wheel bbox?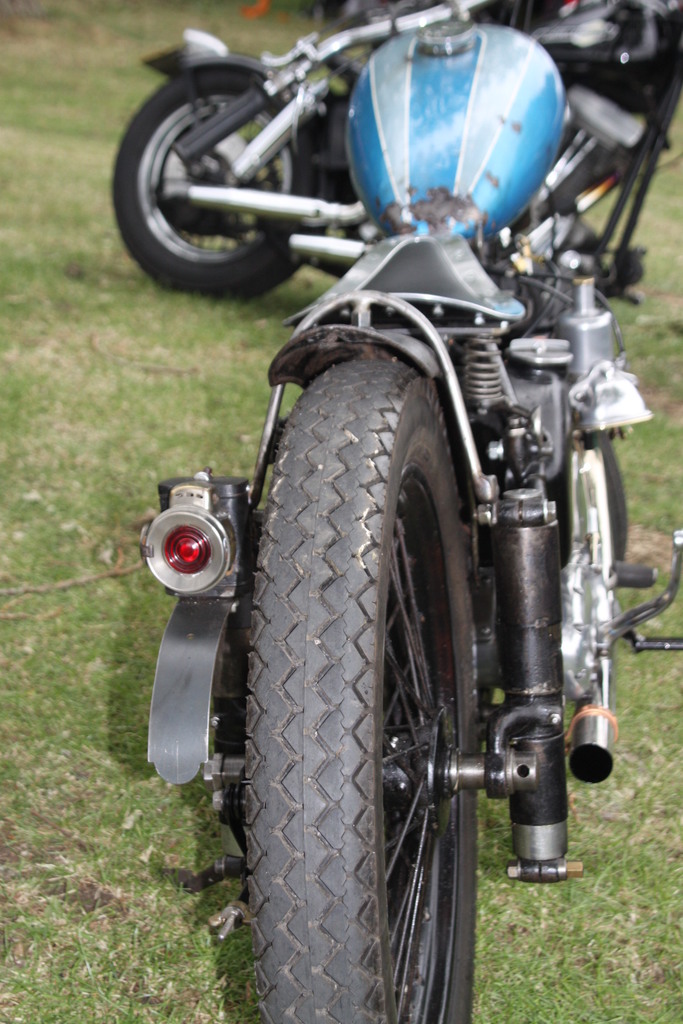
106:60:327:310
